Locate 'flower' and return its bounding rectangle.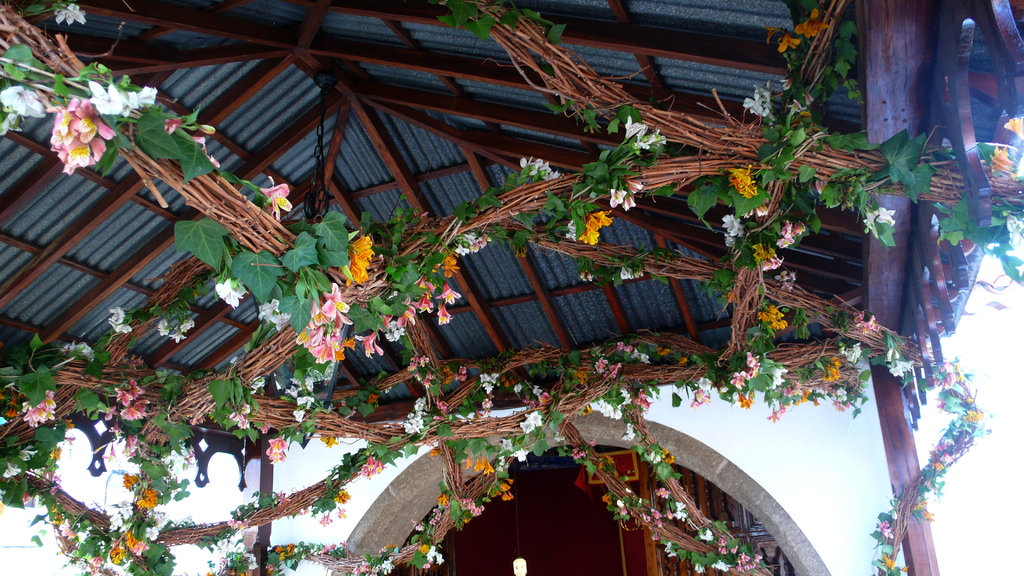
Rect(121, 393, 155, 424).
